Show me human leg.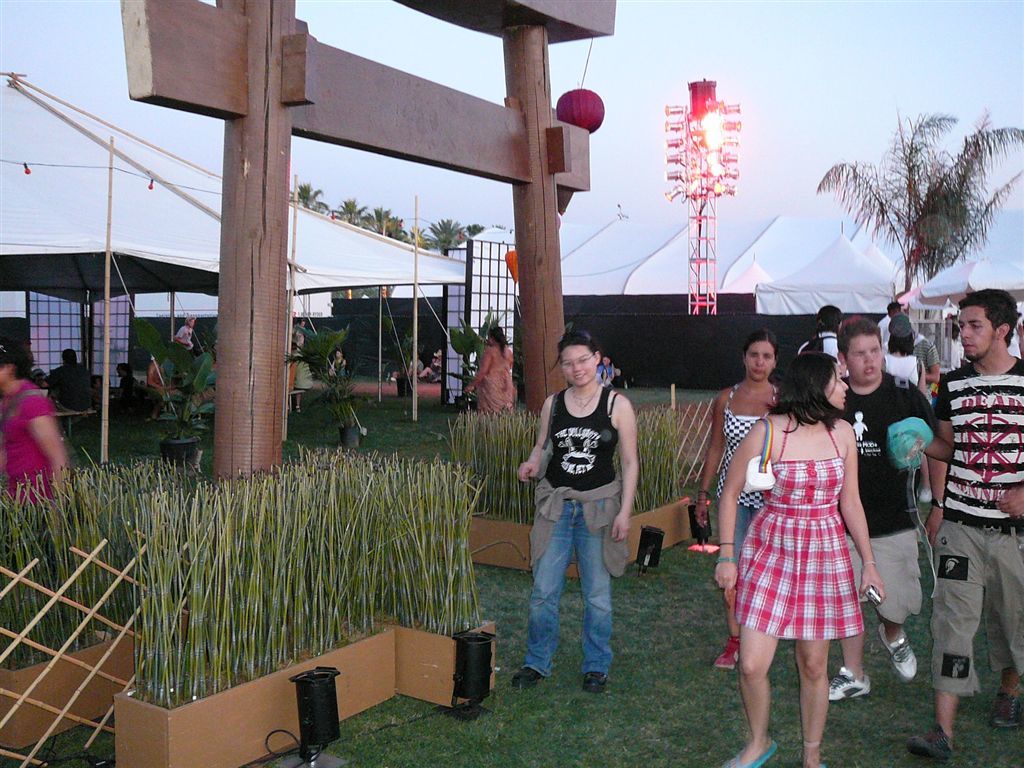
human leg is here: crop(878, 532, 915, 678).
